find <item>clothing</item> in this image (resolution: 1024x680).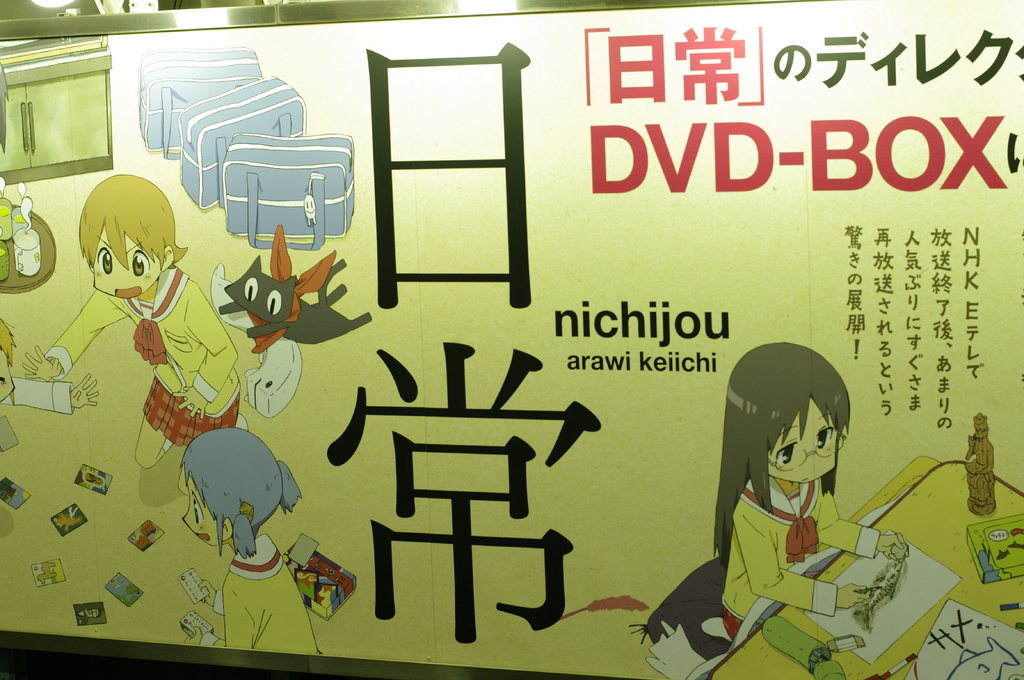
(196, 534, 321, 657).
